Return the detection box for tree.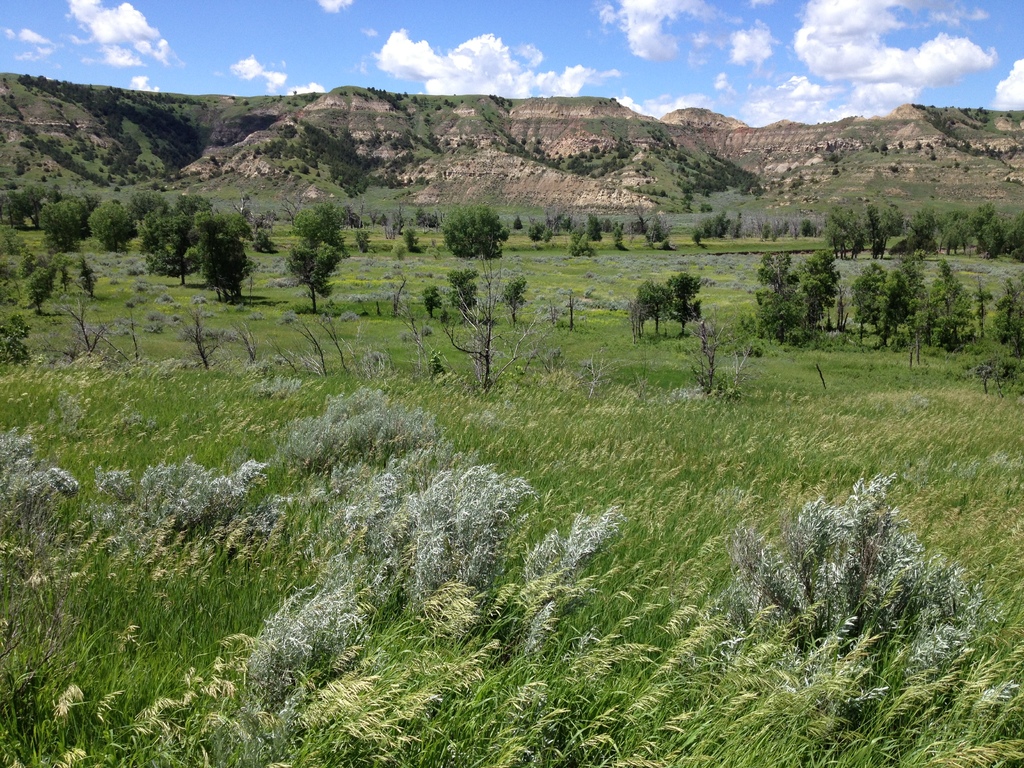
box(200, 205, 260, 317).
